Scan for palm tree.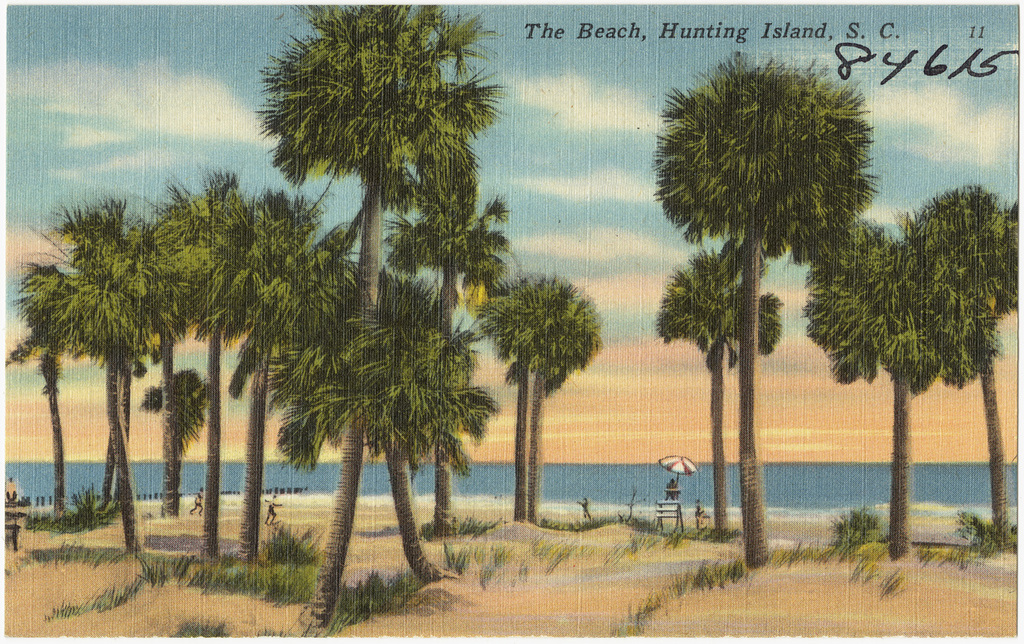
Scan result: BBox(34, 222, 165, 467).
